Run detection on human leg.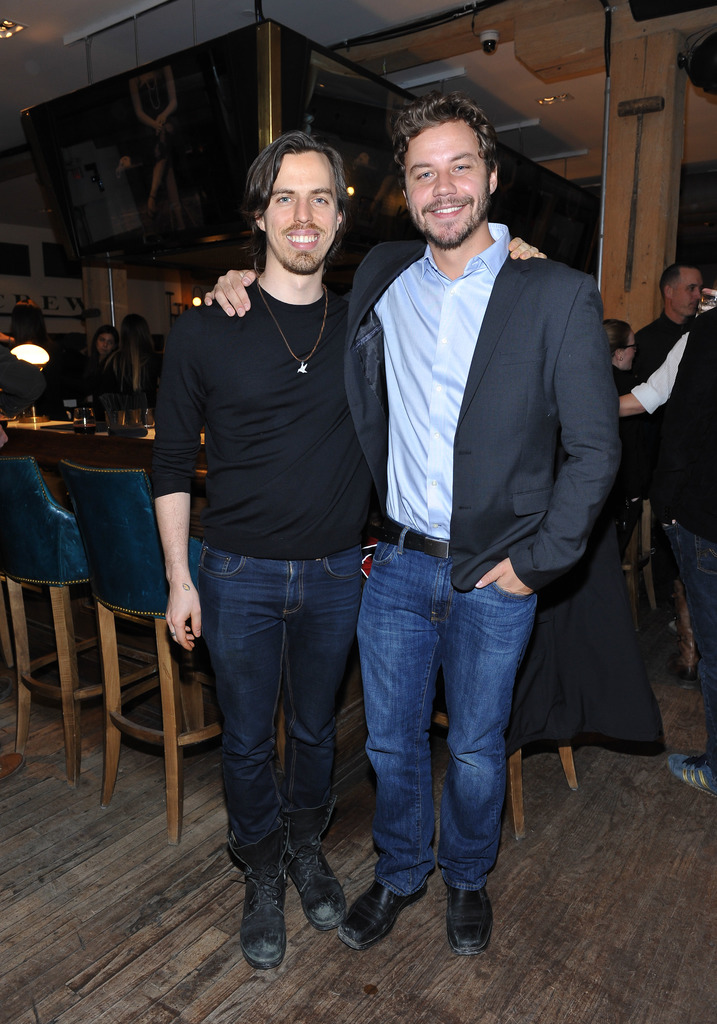
Result: <bbox>282, 540, 374, 931</bbox>.
